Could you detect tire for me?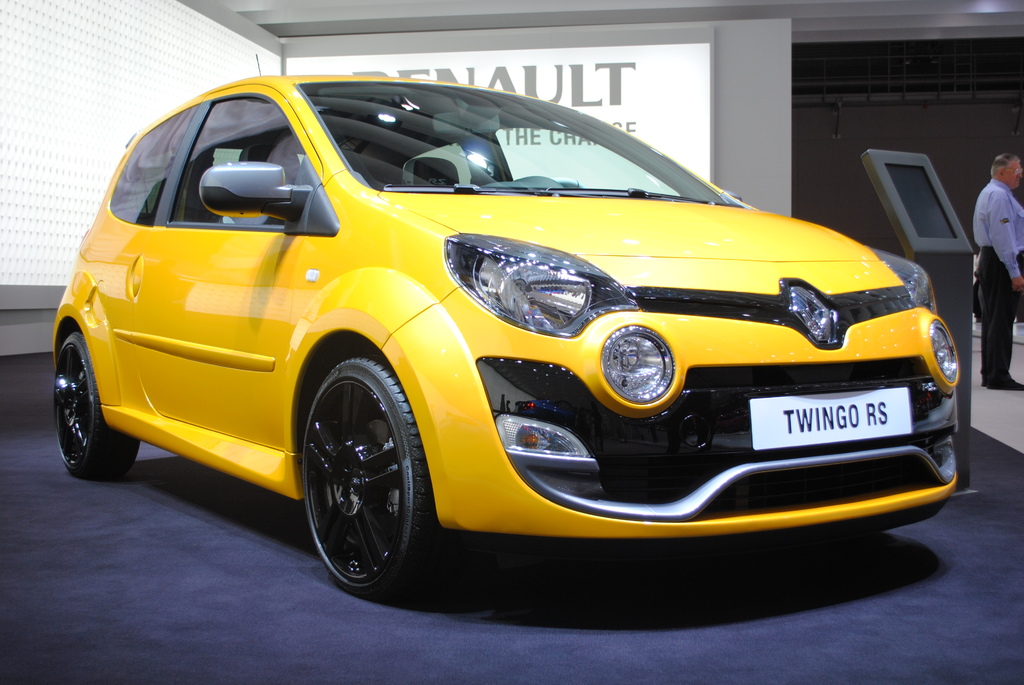
Detection result: <bbox>300, 356, 450, 601</bbox>.
